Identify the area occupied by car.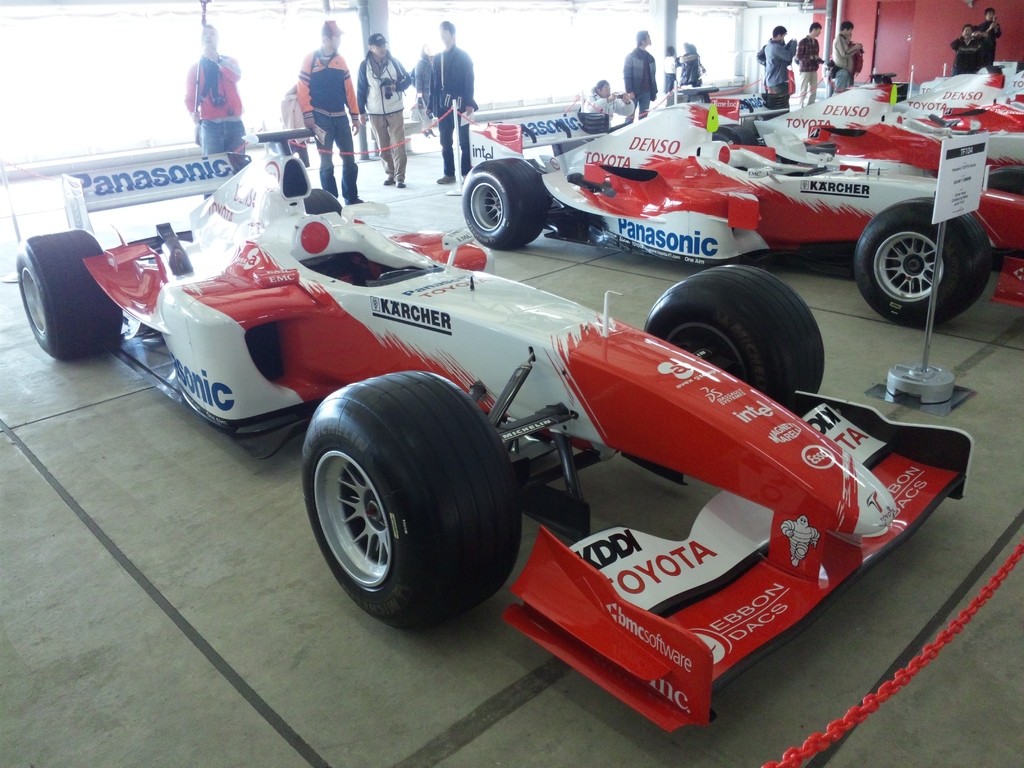
Area: bbox(10, 145, 982, 745).
